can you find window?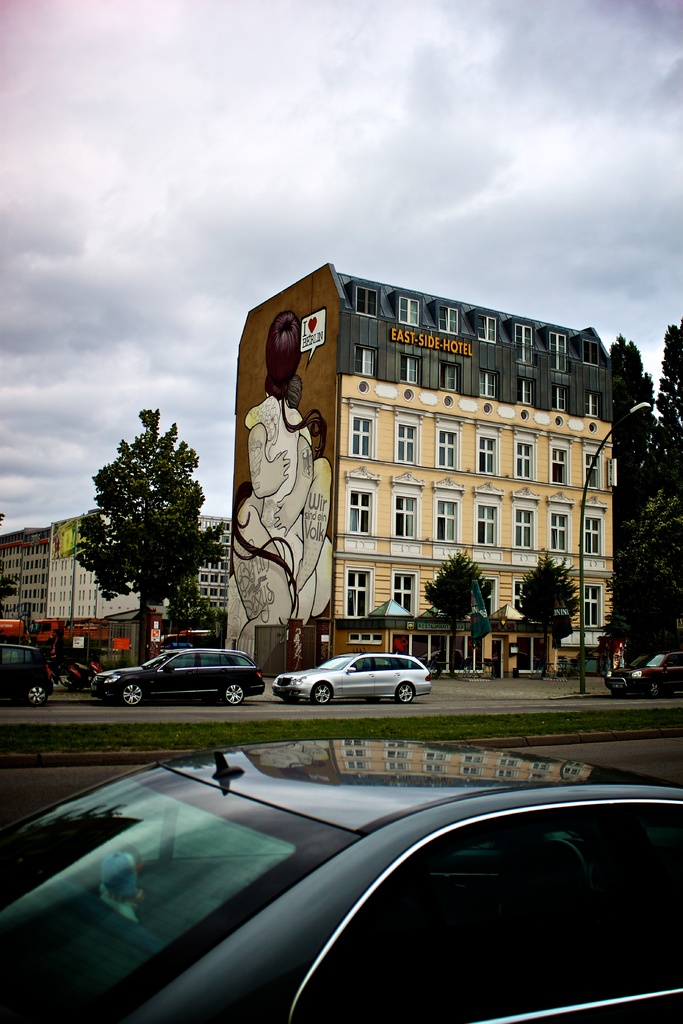
Yes, bounding box: (402,359,422,382).
